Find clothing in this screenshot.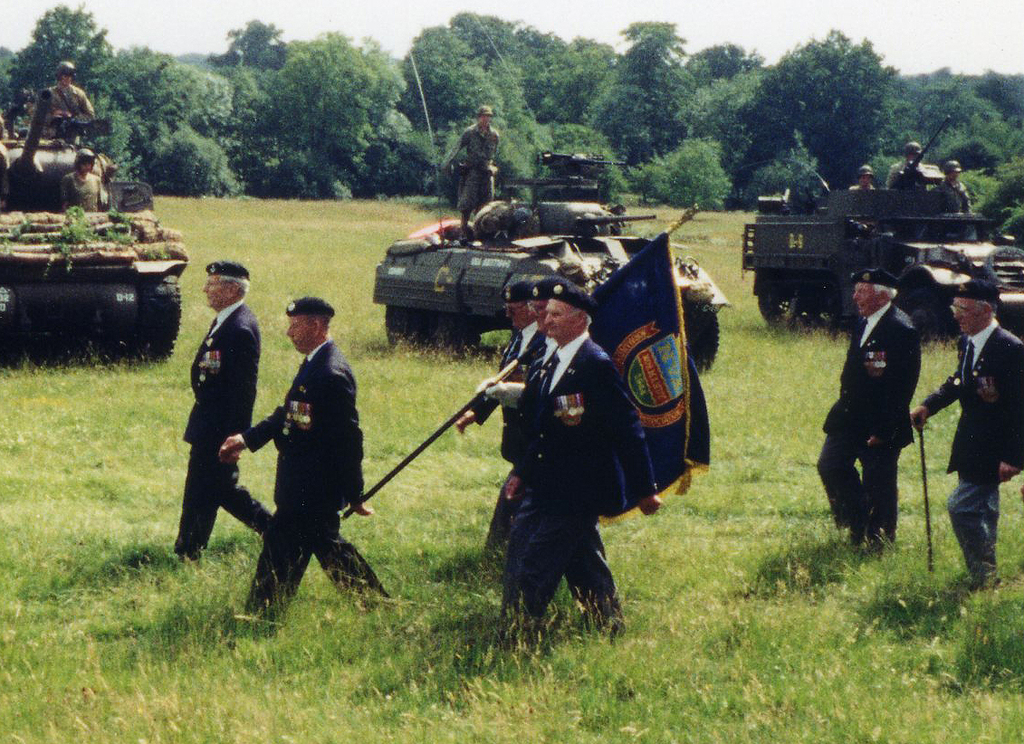
The bounding box for clothing is BBox(220, 317, 364, 595).
